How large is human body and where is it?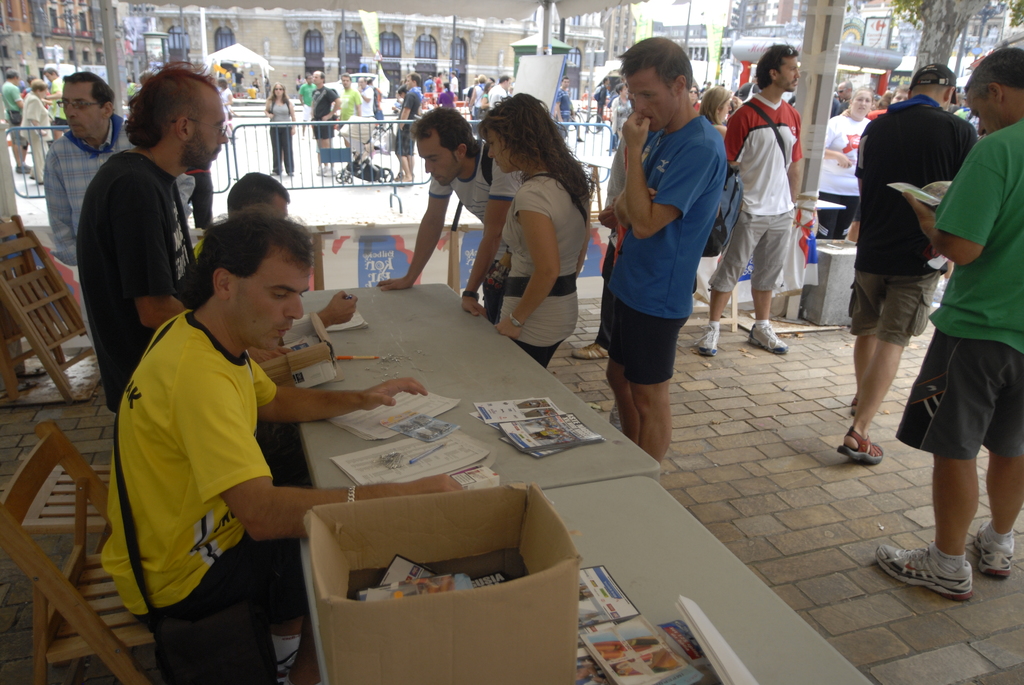
Bounding box: (610,113,727,464).
